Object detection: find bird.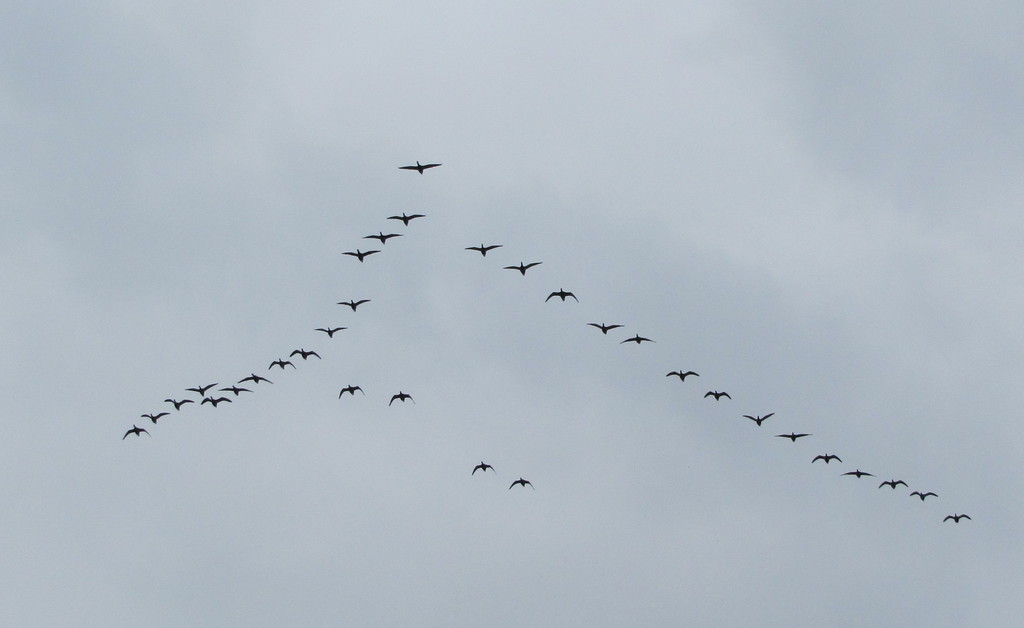
bbox(911, 492, 934, 500).
